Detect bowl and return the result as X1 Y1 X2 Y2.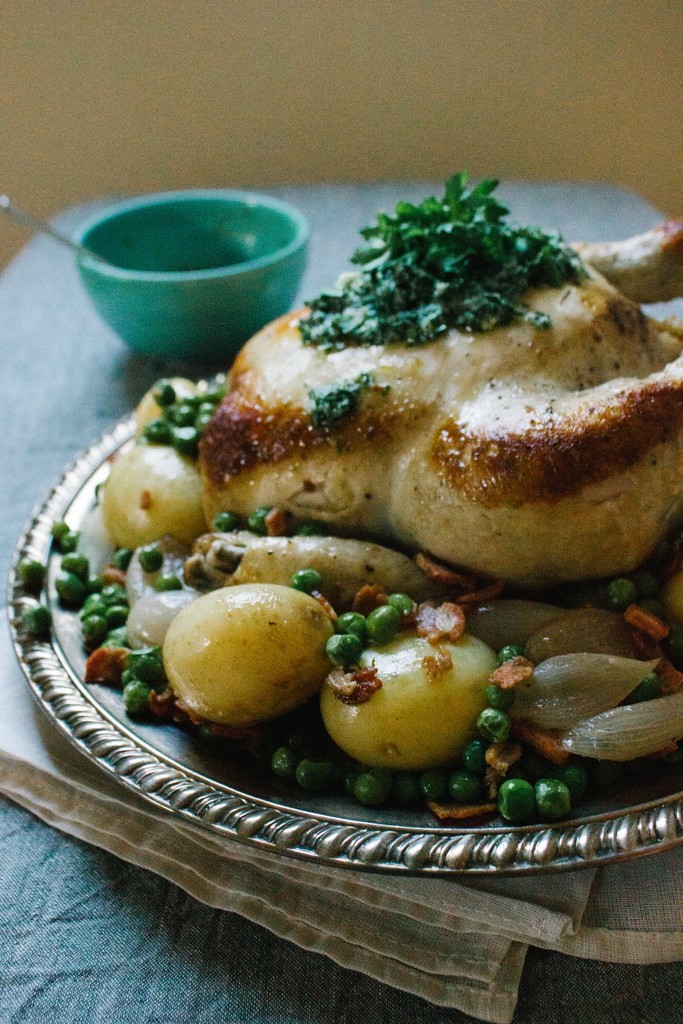
66 199 341 367.
